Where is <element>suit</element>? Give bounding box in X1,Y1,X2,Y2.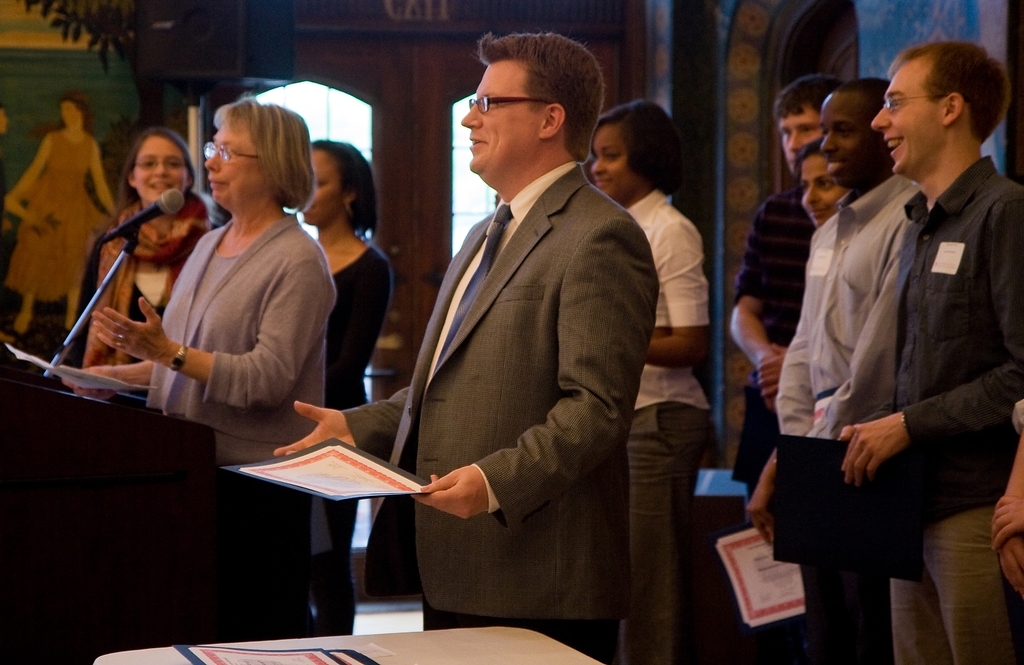
349,59,666,650.
